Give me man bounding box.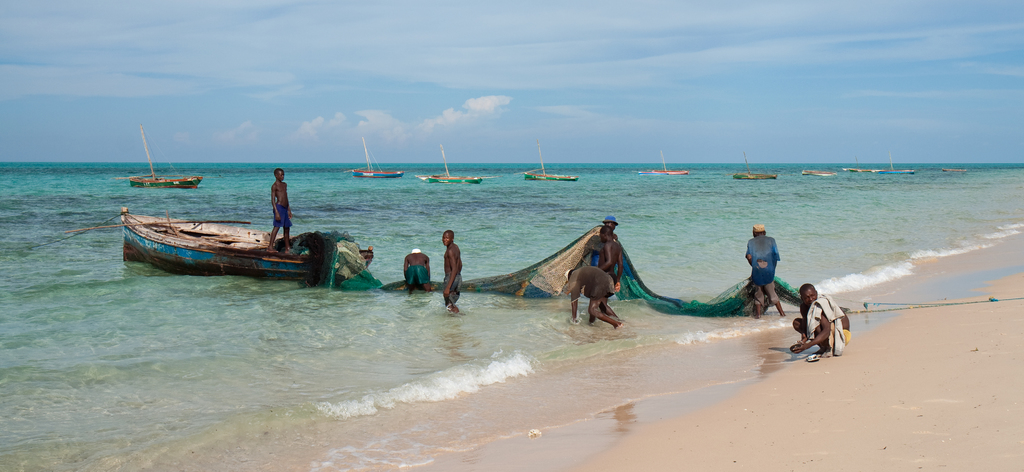
[571,266,626,334].
